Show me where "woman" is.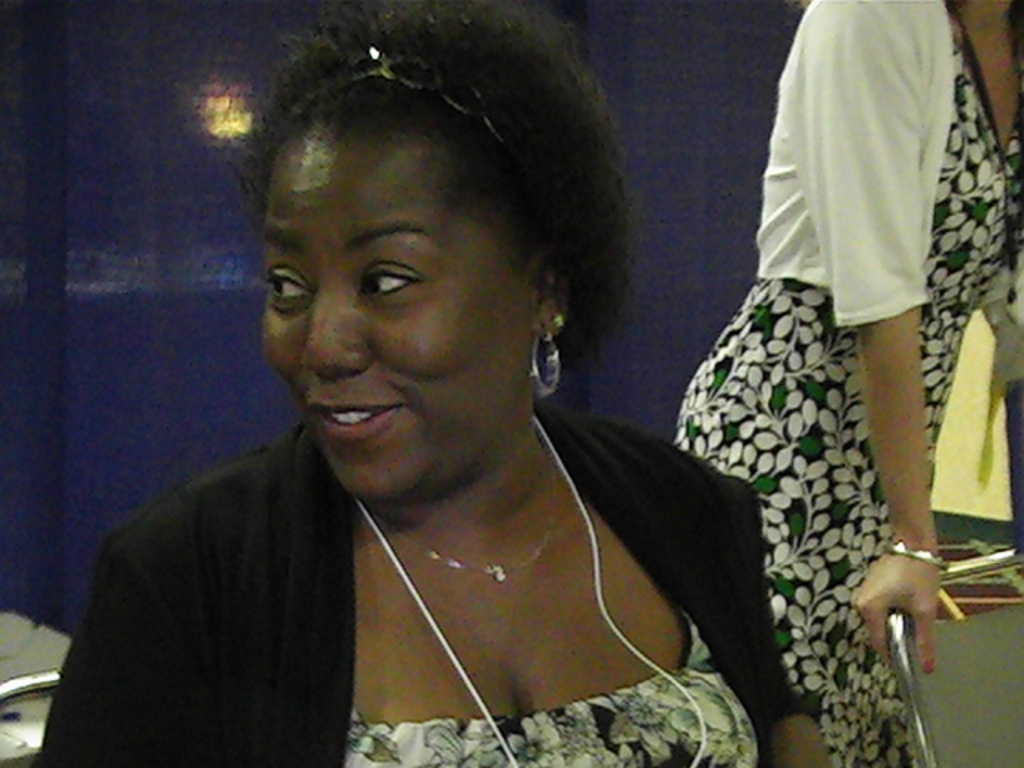
"woman" is at l=669, t=0, r=1022, b=766.
